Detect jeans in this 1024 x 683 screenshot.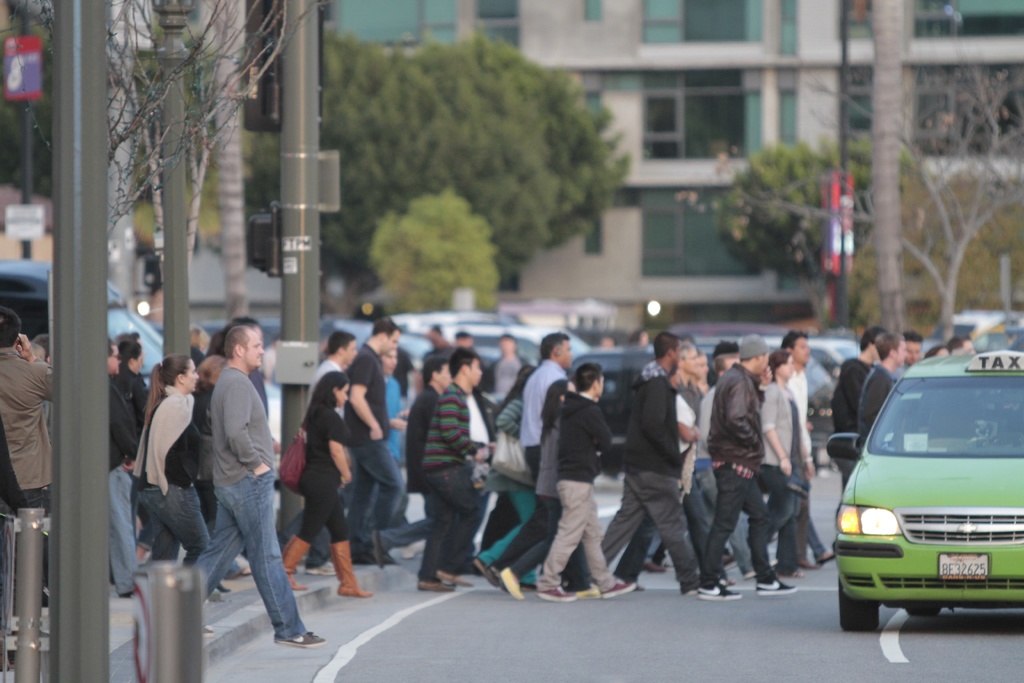
Detection: Rect(771, 460, 798, 573).
